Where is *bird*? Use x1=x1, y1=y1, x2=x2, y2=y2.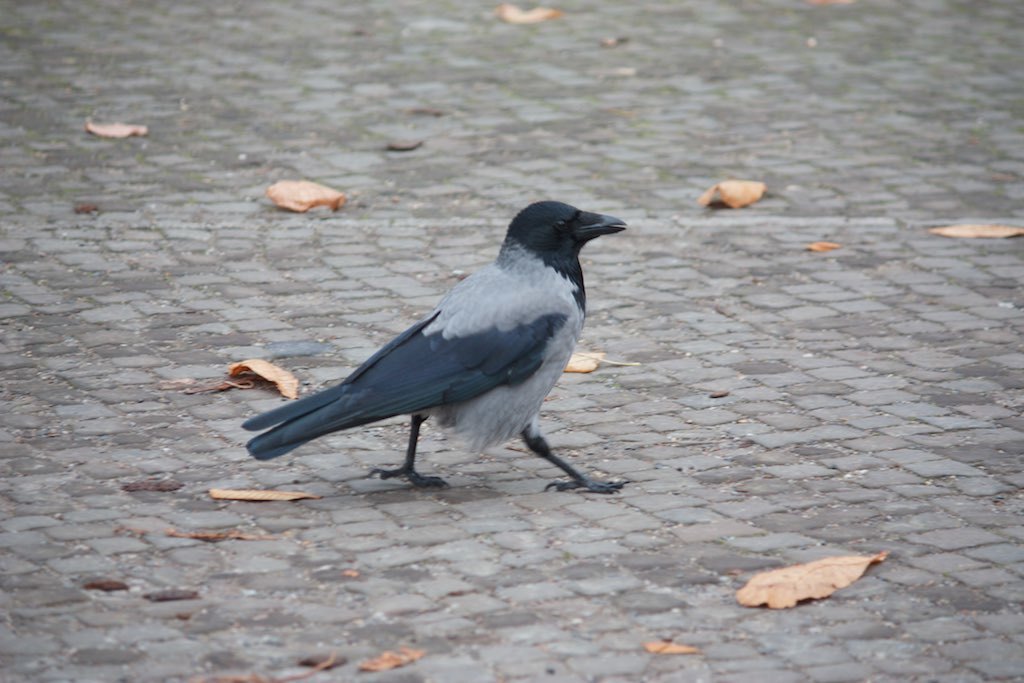
x1=233, y1=182, x2=631, y2=475.
